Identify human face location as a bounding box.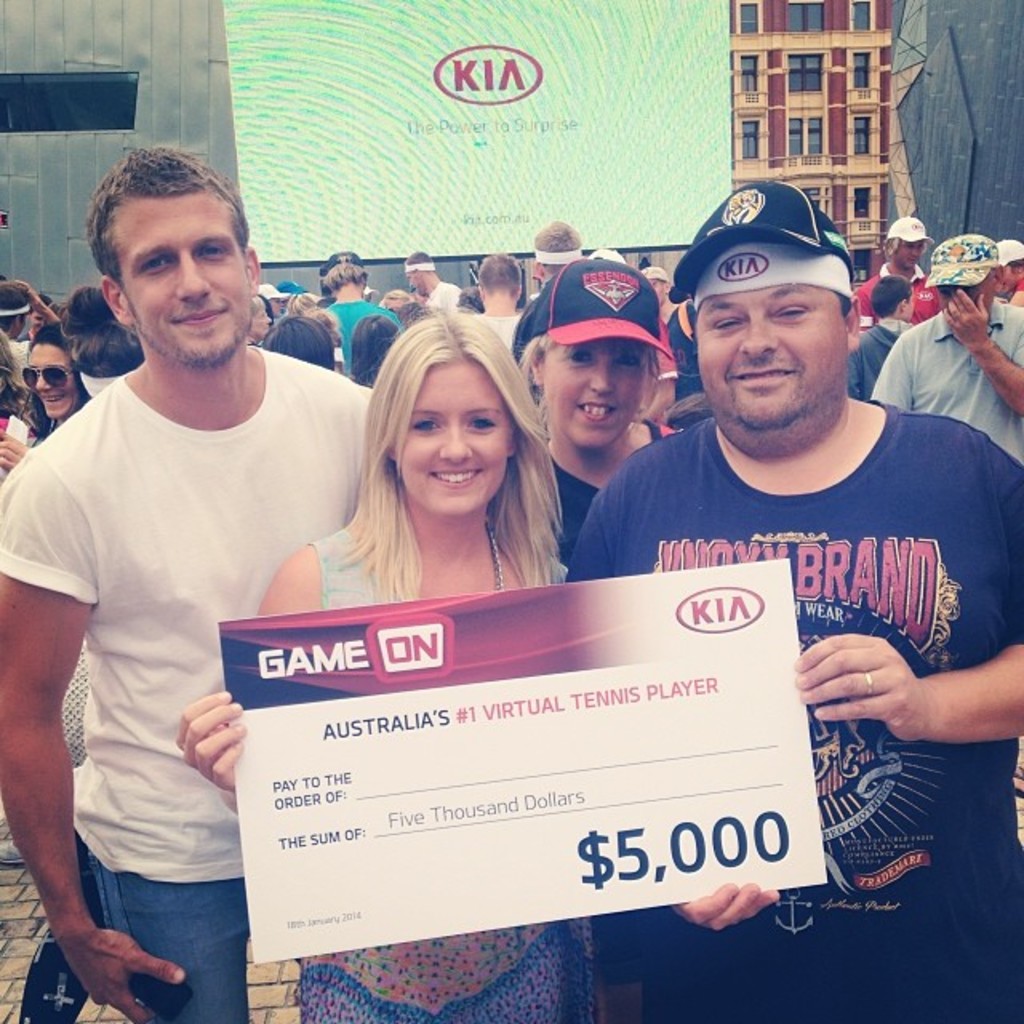
x1=394, y1=363, x2=509, y2=509.
